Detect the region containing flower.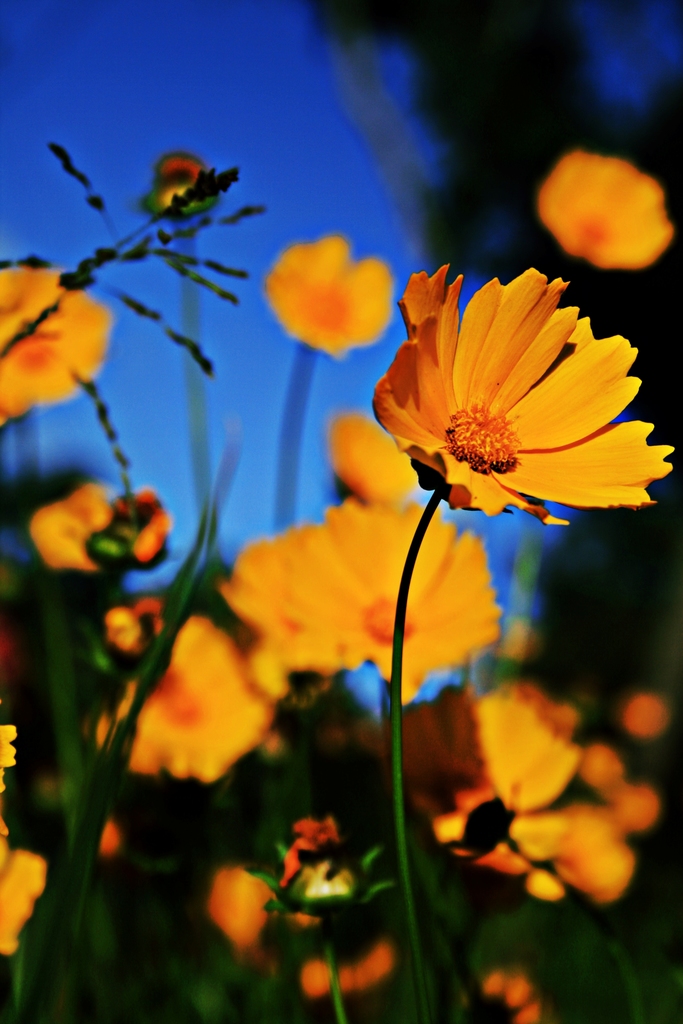
[x1=362, y1=695, x2=645, y2=898].
